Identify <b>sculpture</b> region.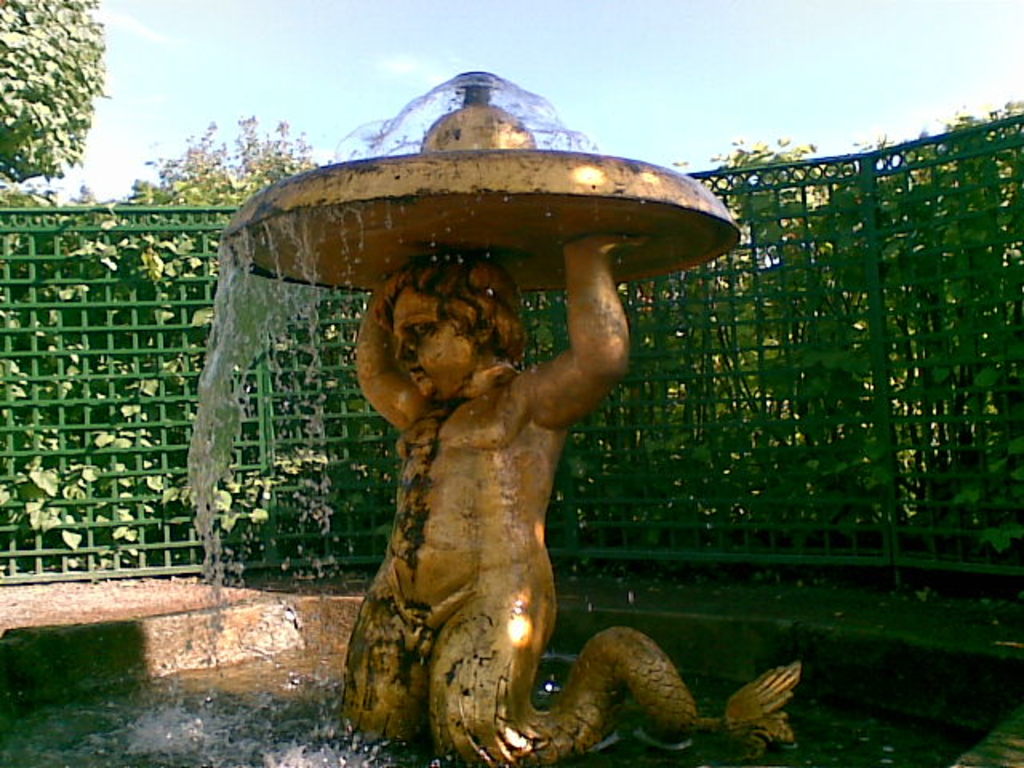
Region: x1=211 y1=51 x2=803 y2=766.
